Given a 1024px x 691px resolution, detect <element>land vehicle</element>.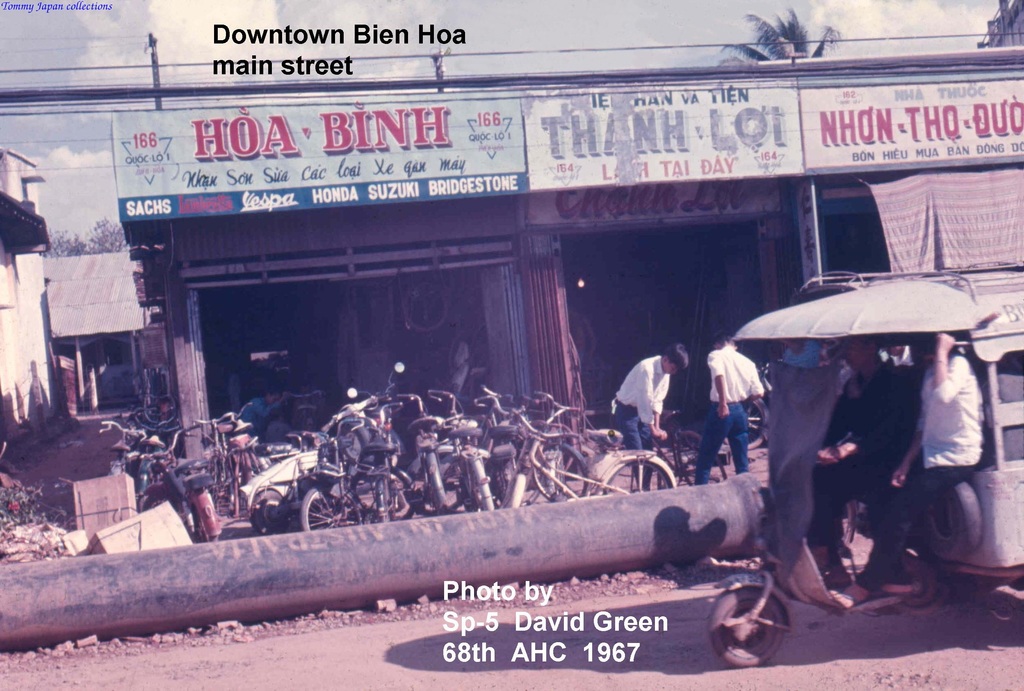
[x1=725, y1=268, x2=1023, y2=659].
